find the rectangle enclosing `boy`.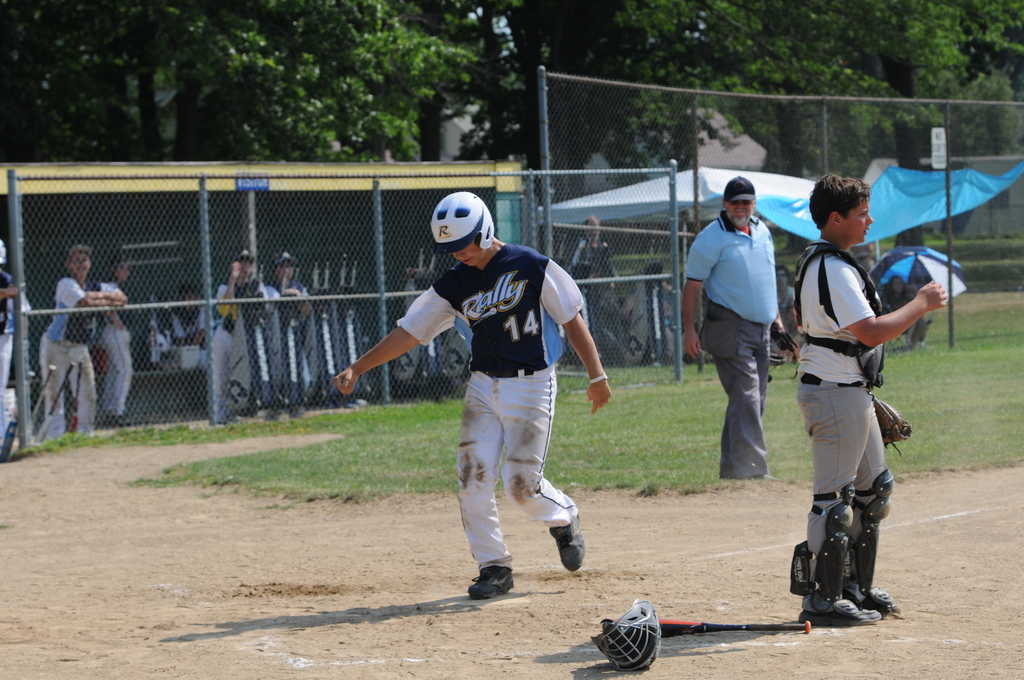
bbox(332, 190, 613, 599).
